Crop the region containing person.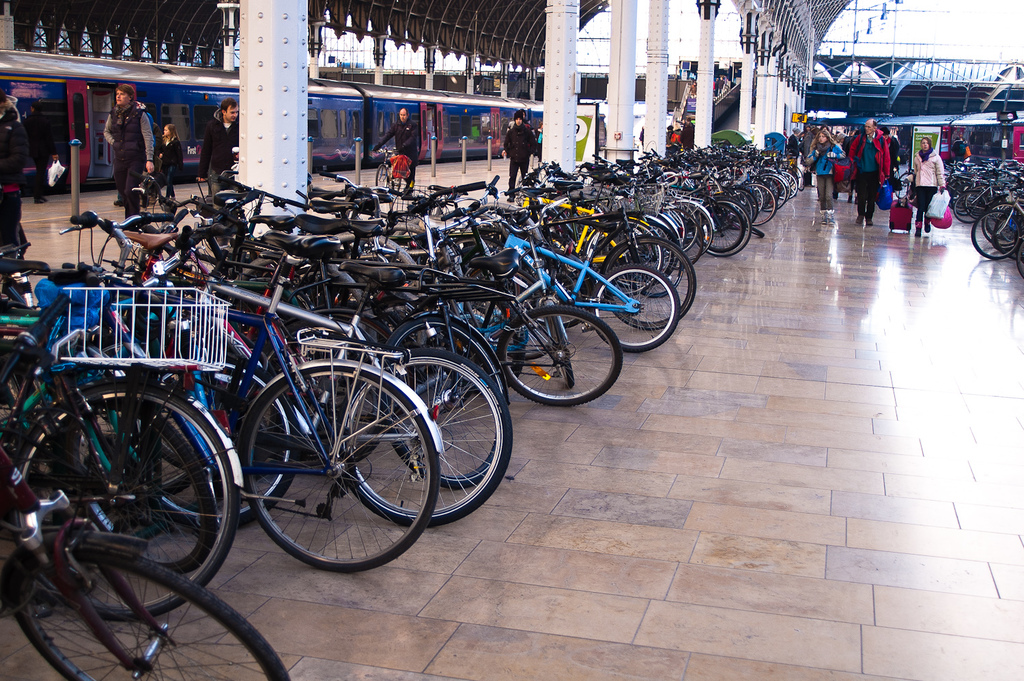
Crop region: region(0, 96, 29, 264).
